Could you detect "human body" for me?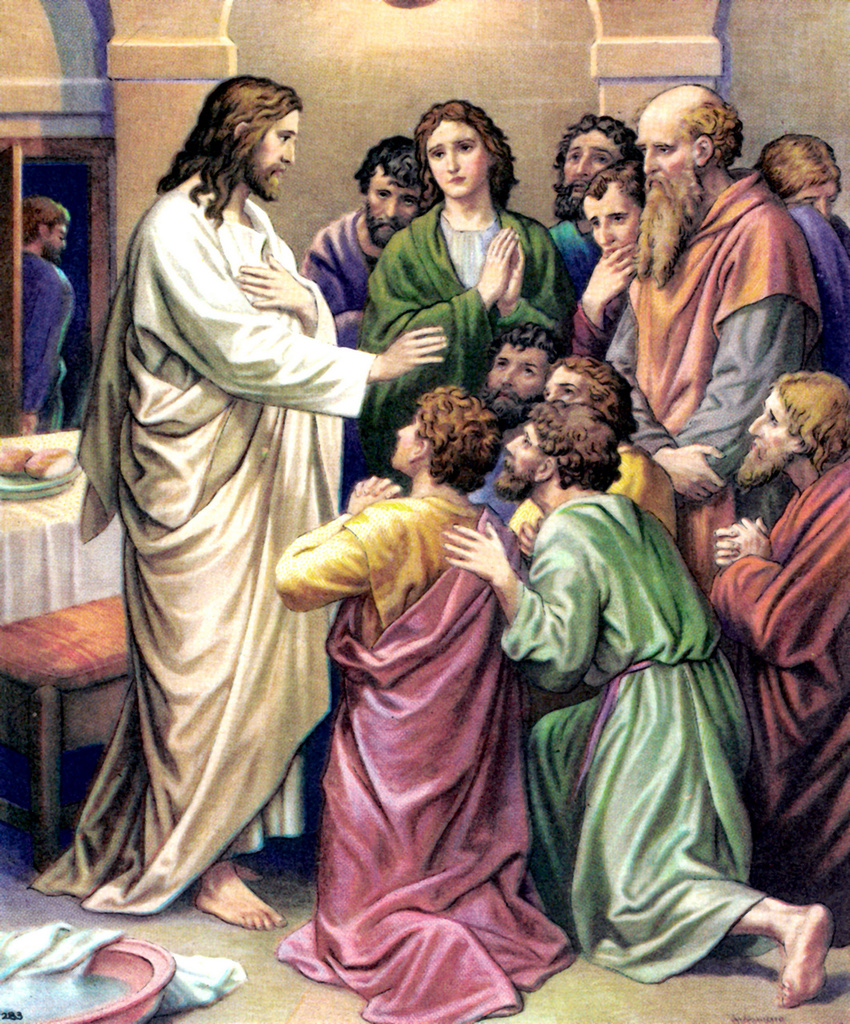
Detection result: left=804, top=204, right=849, bottom=403.
